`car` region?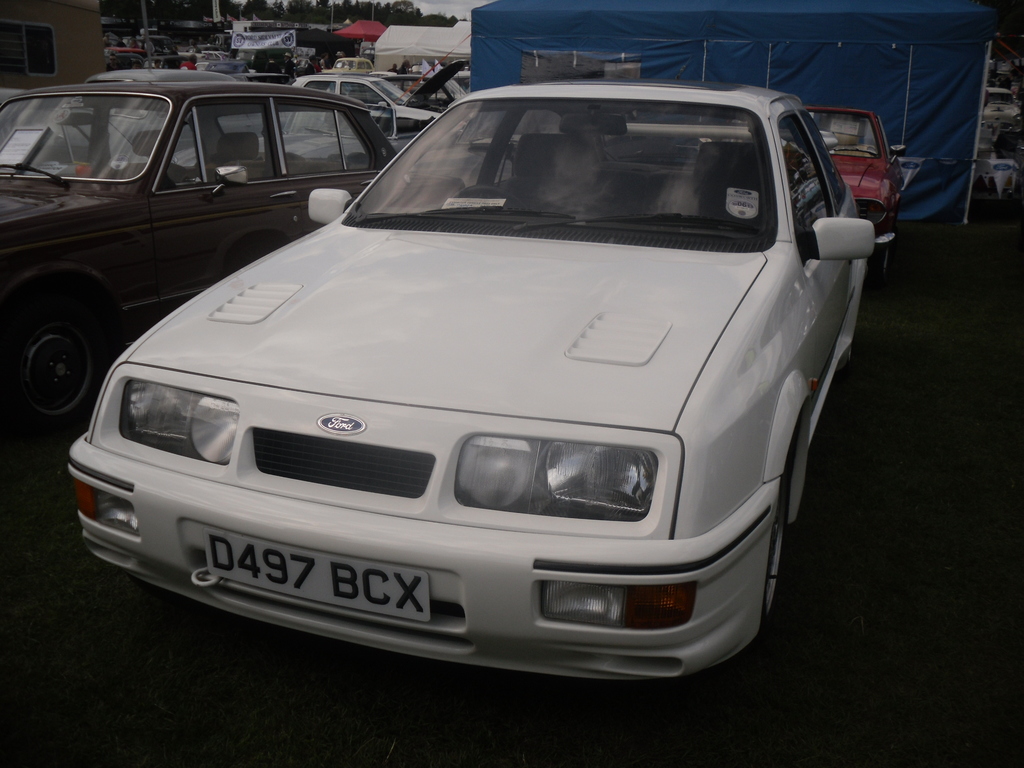
Rect(63, 77, 872, 683)
